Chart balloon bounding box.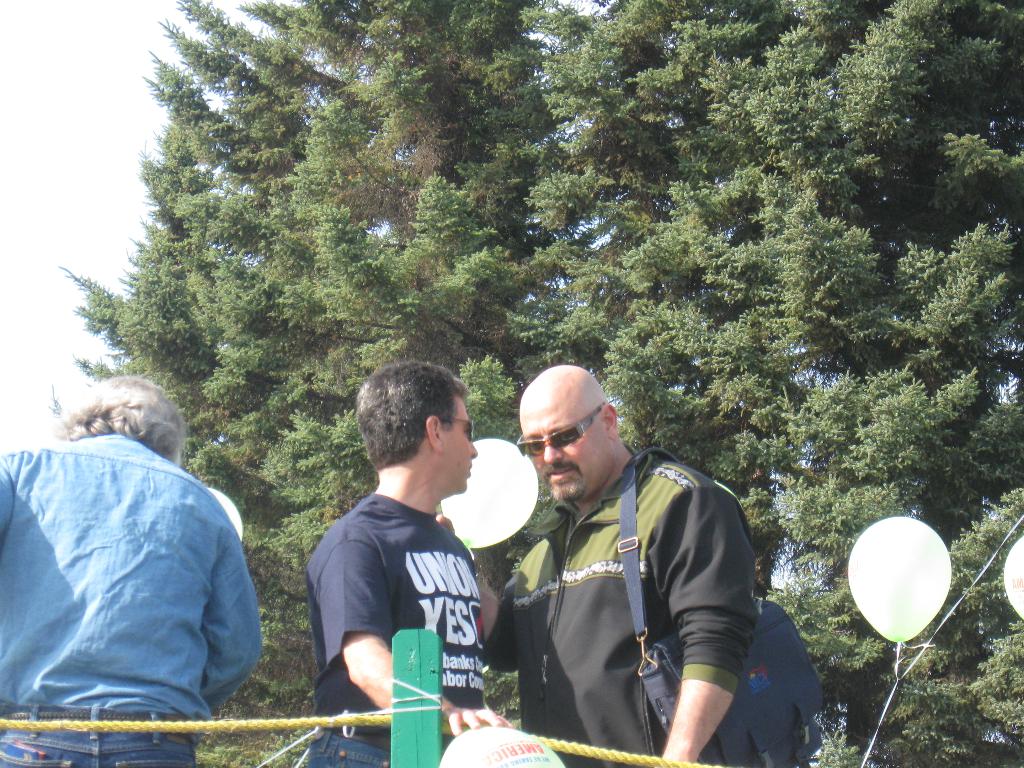
Charted: bbox=(439, 436, 538, 547).
